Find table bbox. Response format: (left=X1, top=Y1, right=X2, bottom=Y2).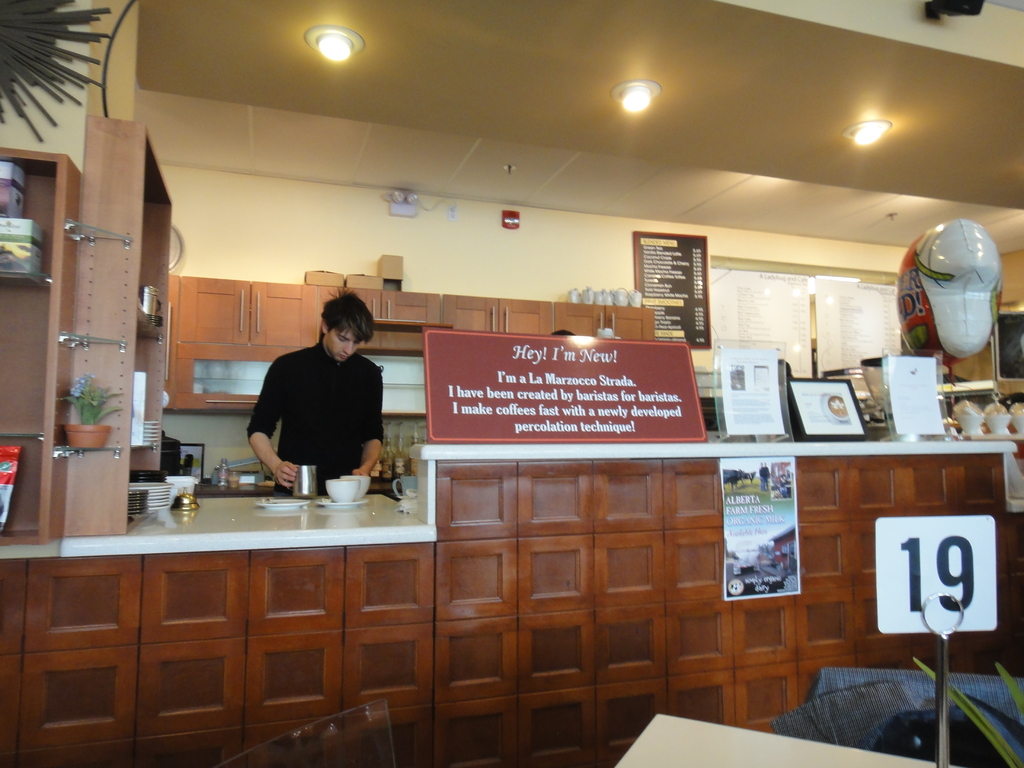
(left=616, top=710, right=963, bottom=767).
